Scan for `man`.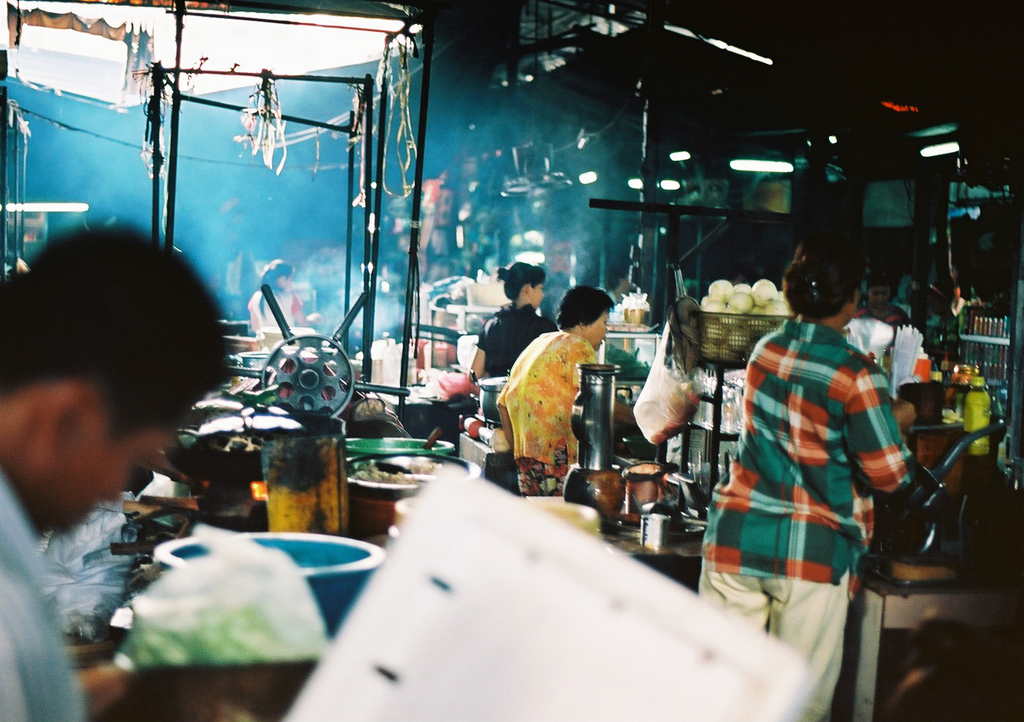
Scan result: (left=0, top=223, right=229, bottom=721).
